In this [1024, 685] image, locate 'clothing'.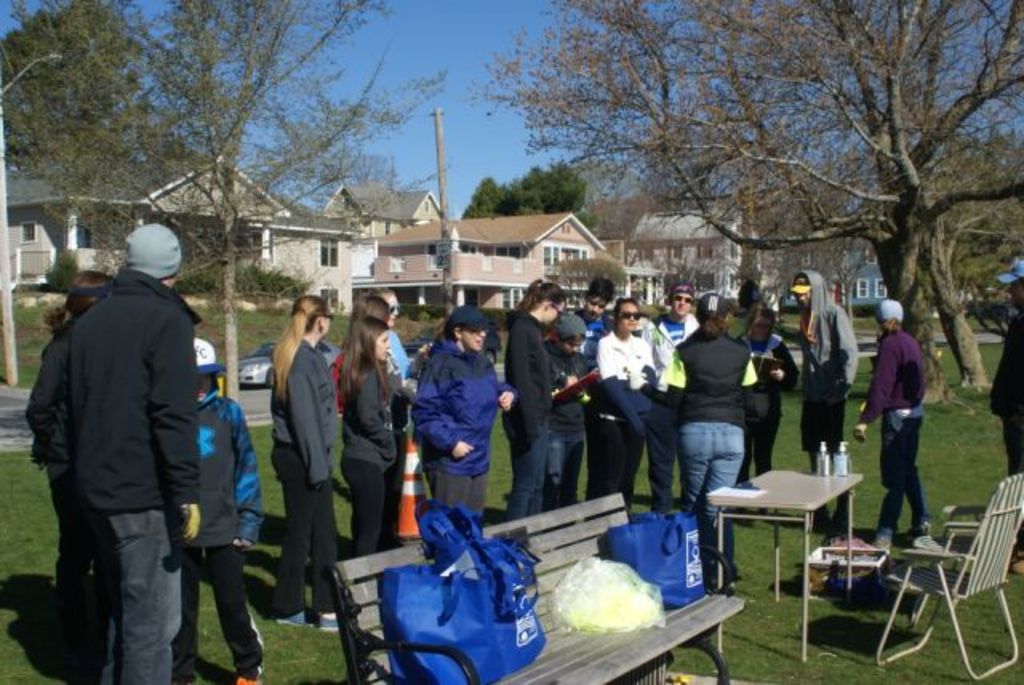
Bounding box: bbox=(579, 302, 603, 363).
